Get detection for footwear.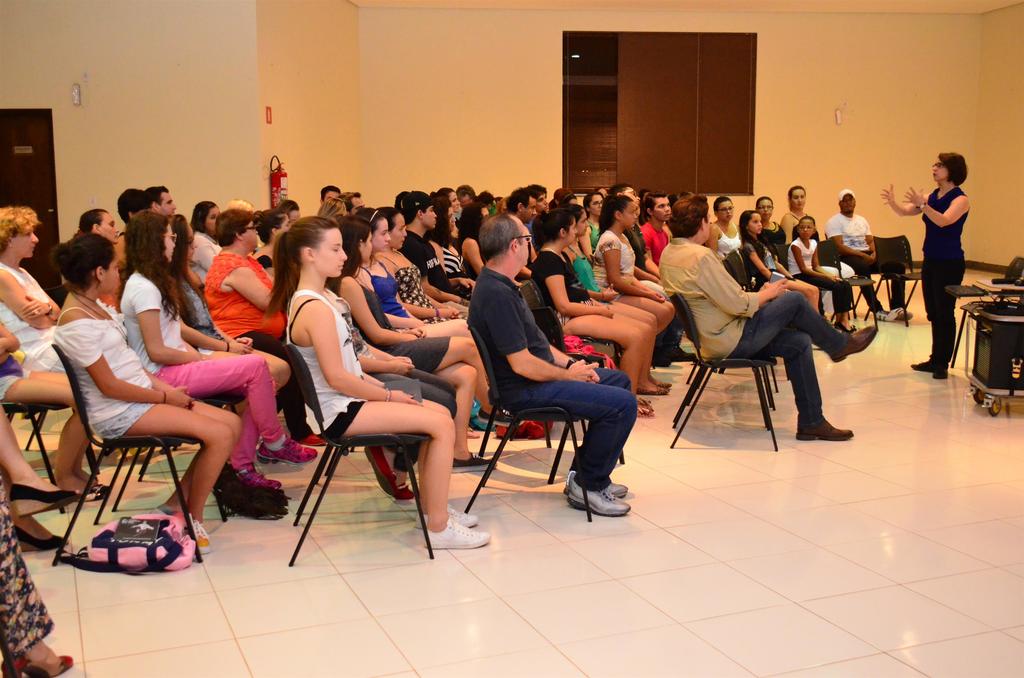
Detection: {"x1": 237, "y1": 466, "x2": 281, "y2": 486}.
